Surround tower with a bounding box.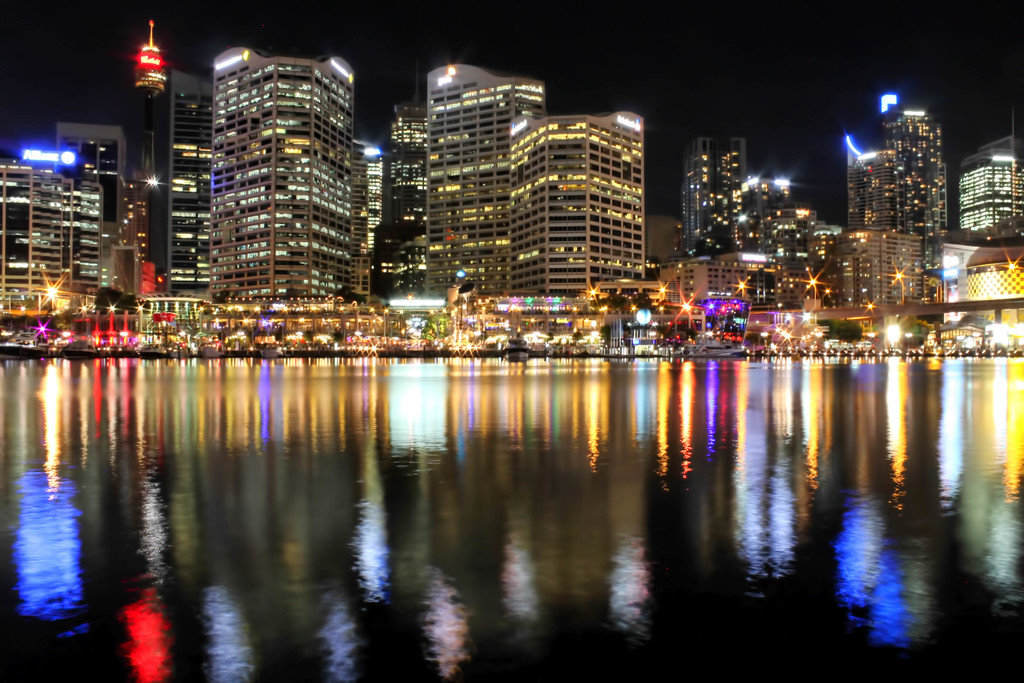
pyautogui.locateOnScreen(956, 108, 1018, 244).
